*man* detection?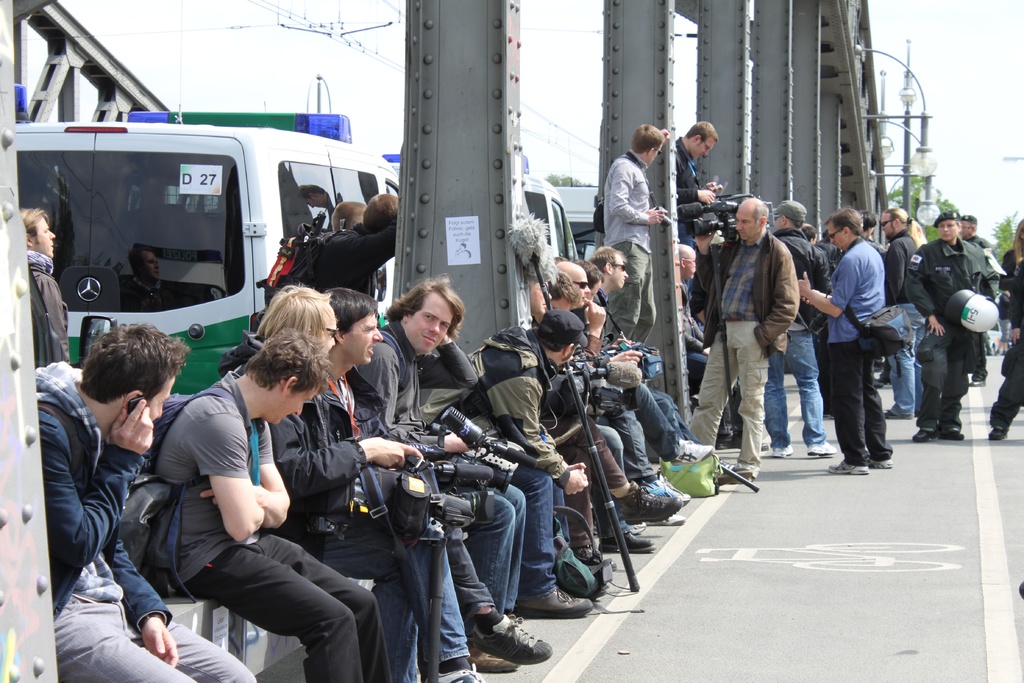
region(801, 222, 816, 245)
